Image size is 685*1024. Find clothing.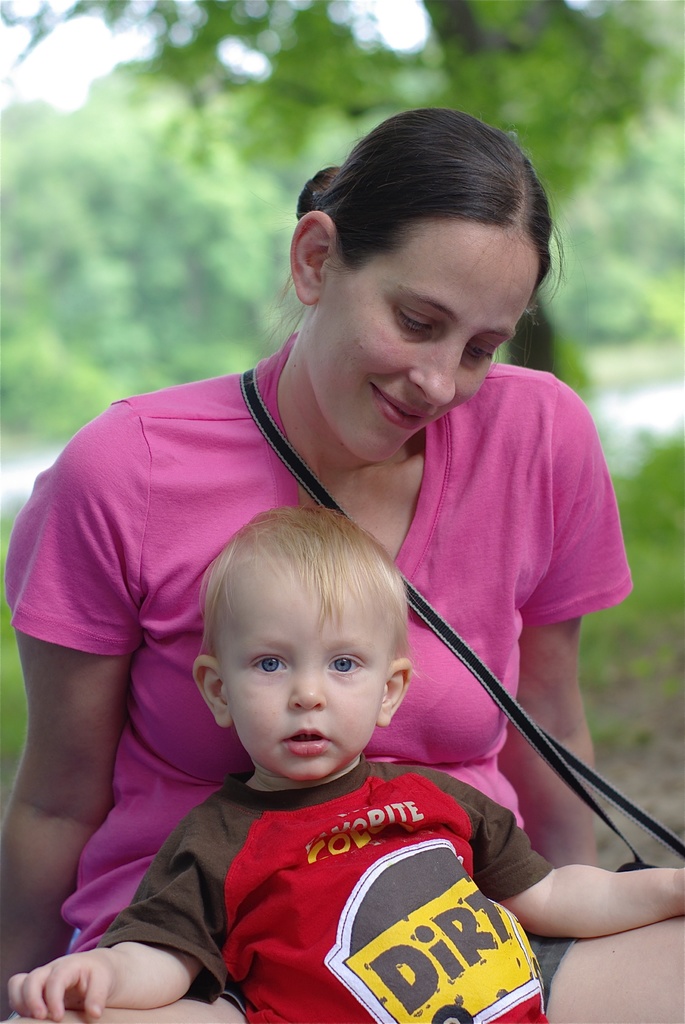
left=97, top=750, right=551, bottom=1023.
